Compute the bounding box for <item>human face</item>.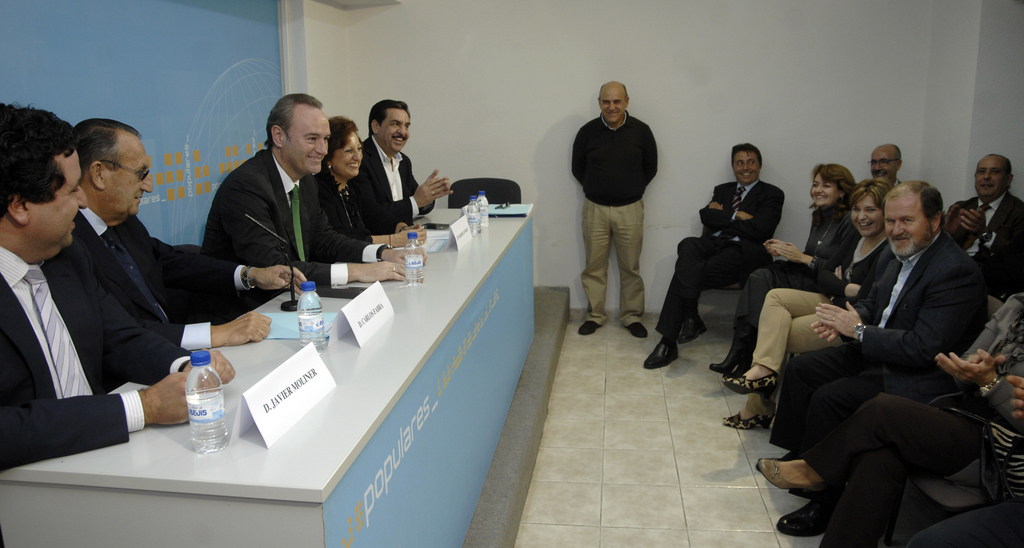
x1=854 y1=192 x2=883 y2=237.
